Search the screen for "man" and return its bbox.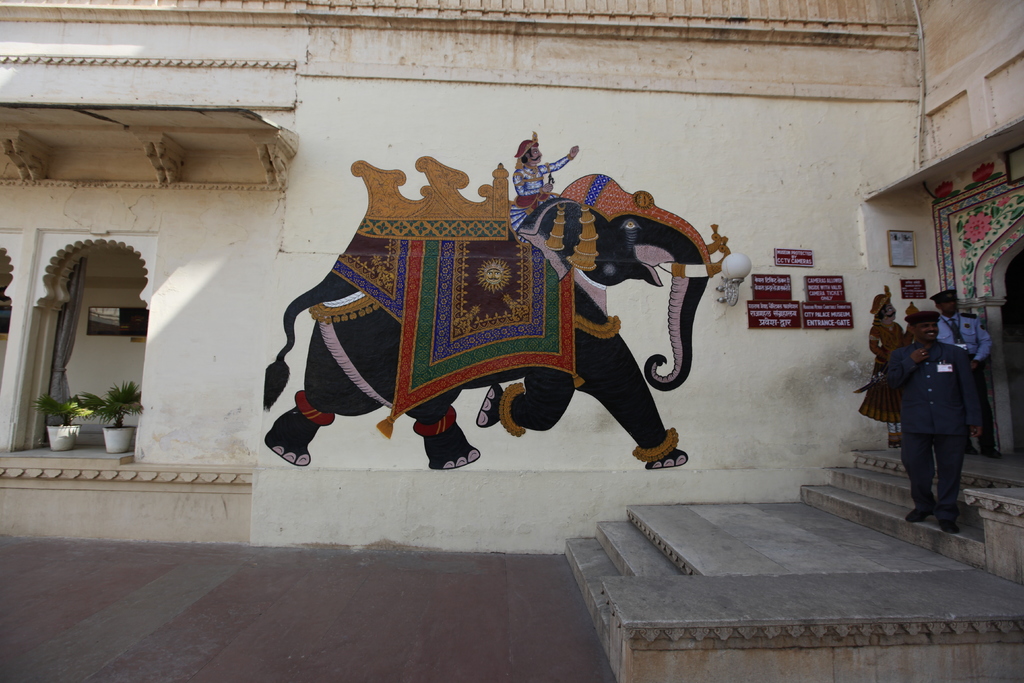
Found: x1=930, y1=289, x2=991, y2=458.
